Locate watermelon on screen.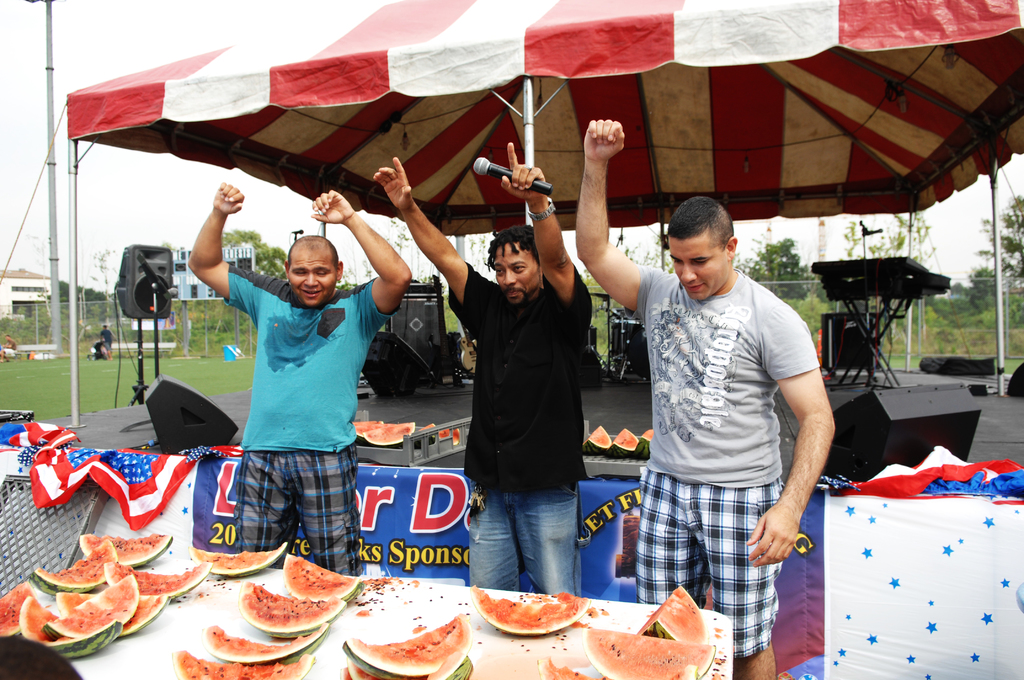
On screen at (left=638, top=585, right=712, bottom=642).
